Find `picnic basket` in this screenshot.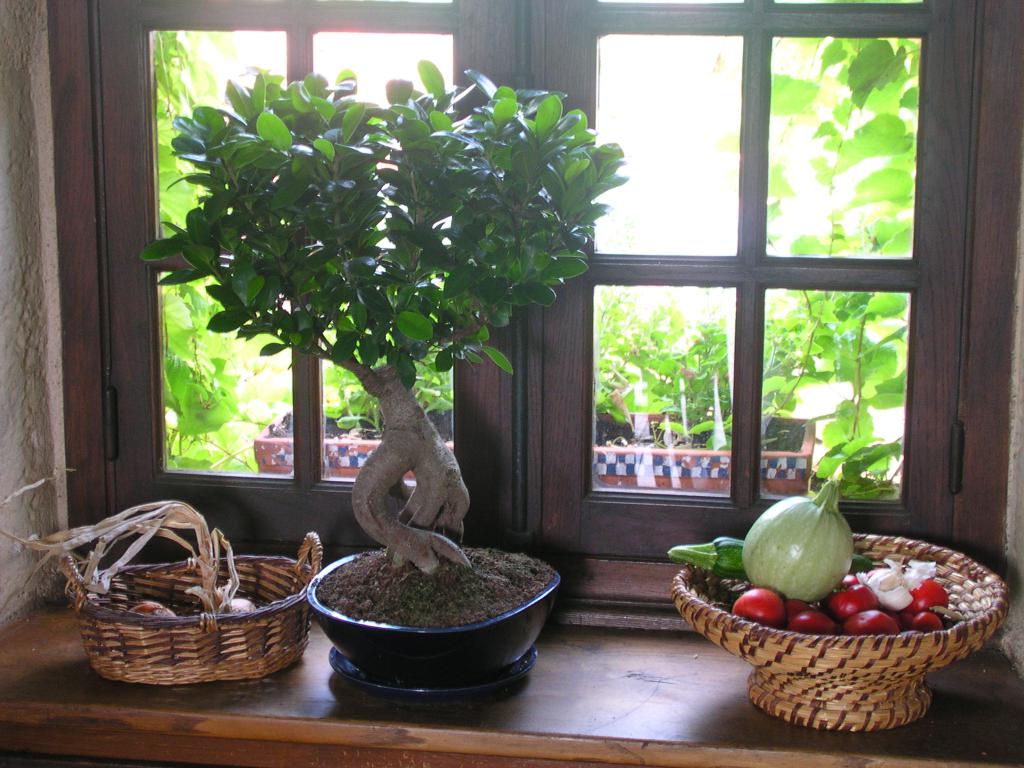
The bounding box for `picnic basket` is box(668, 520, 1010, 737).
